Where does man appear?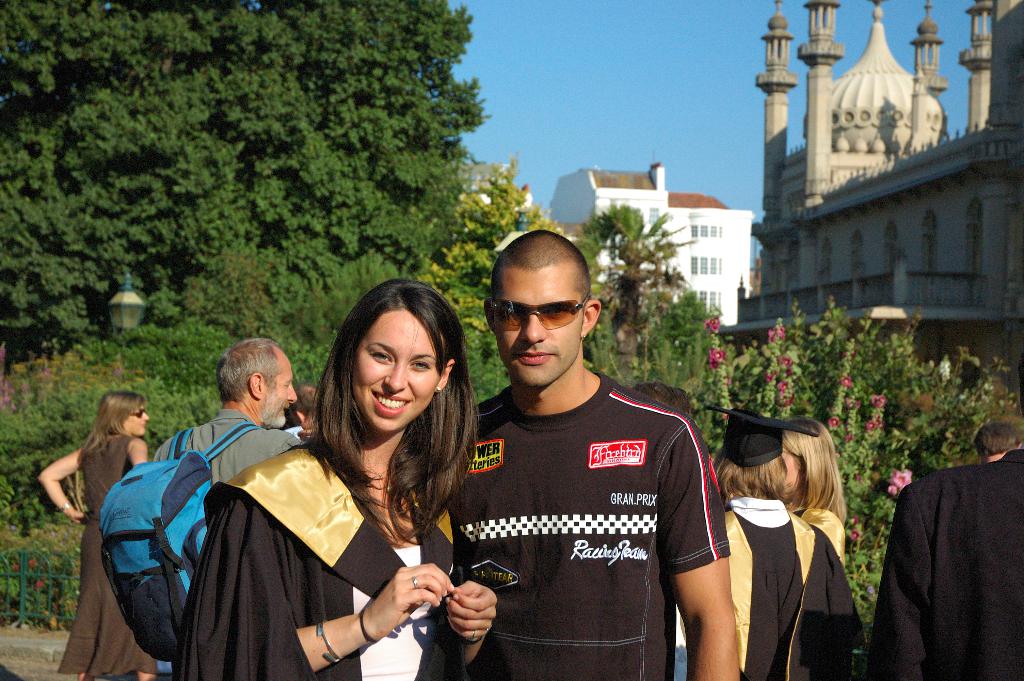
Appears at 980:427:1023:463.
